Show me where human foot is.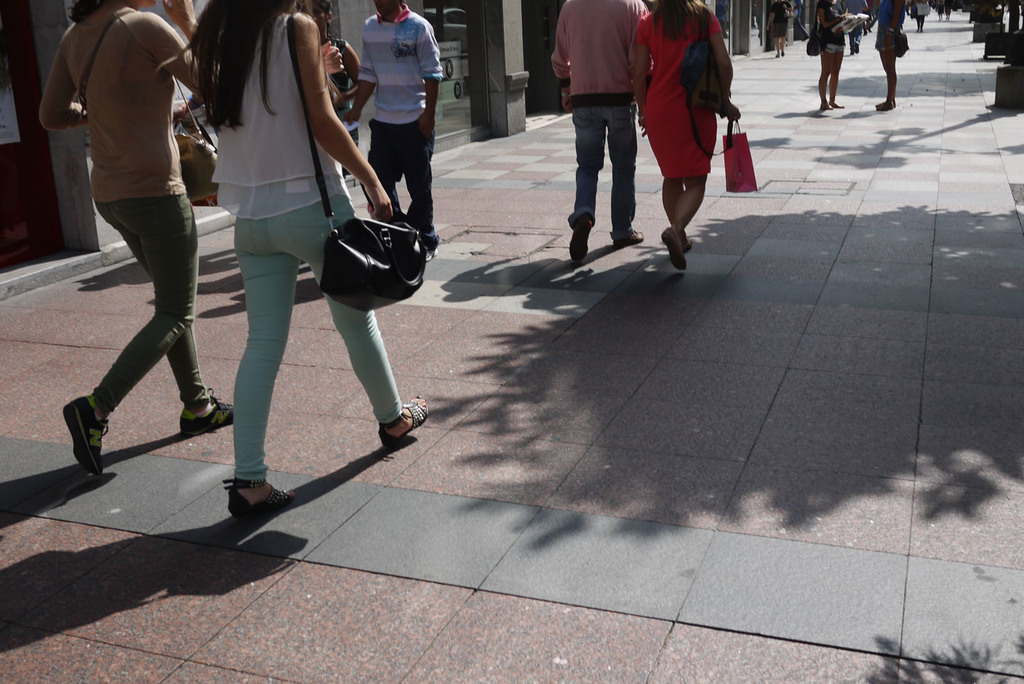
human foot is at rect(616, 223, 645, 242).
